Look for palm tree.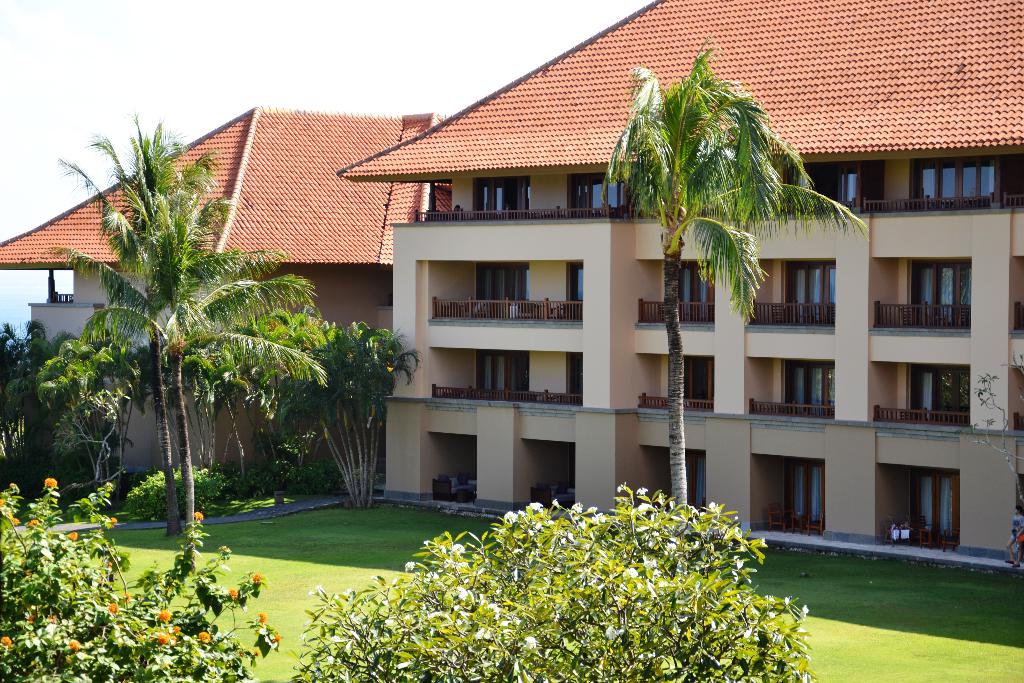
Found: (616, 56, 870, 543).
